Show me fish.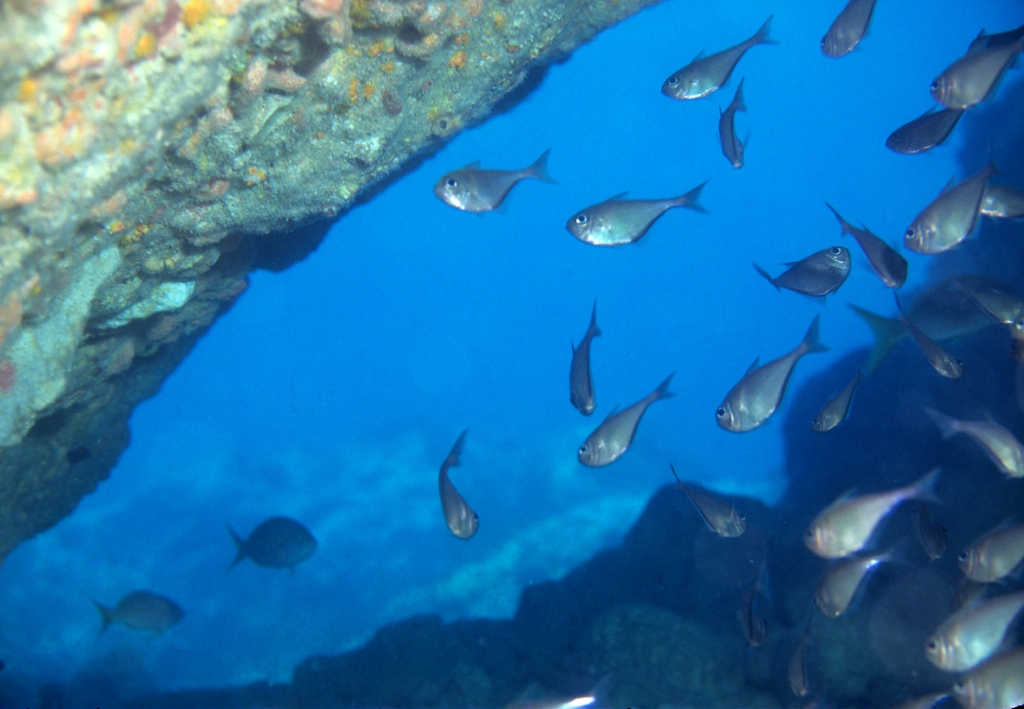
fish is here: 664 465 747 542.
